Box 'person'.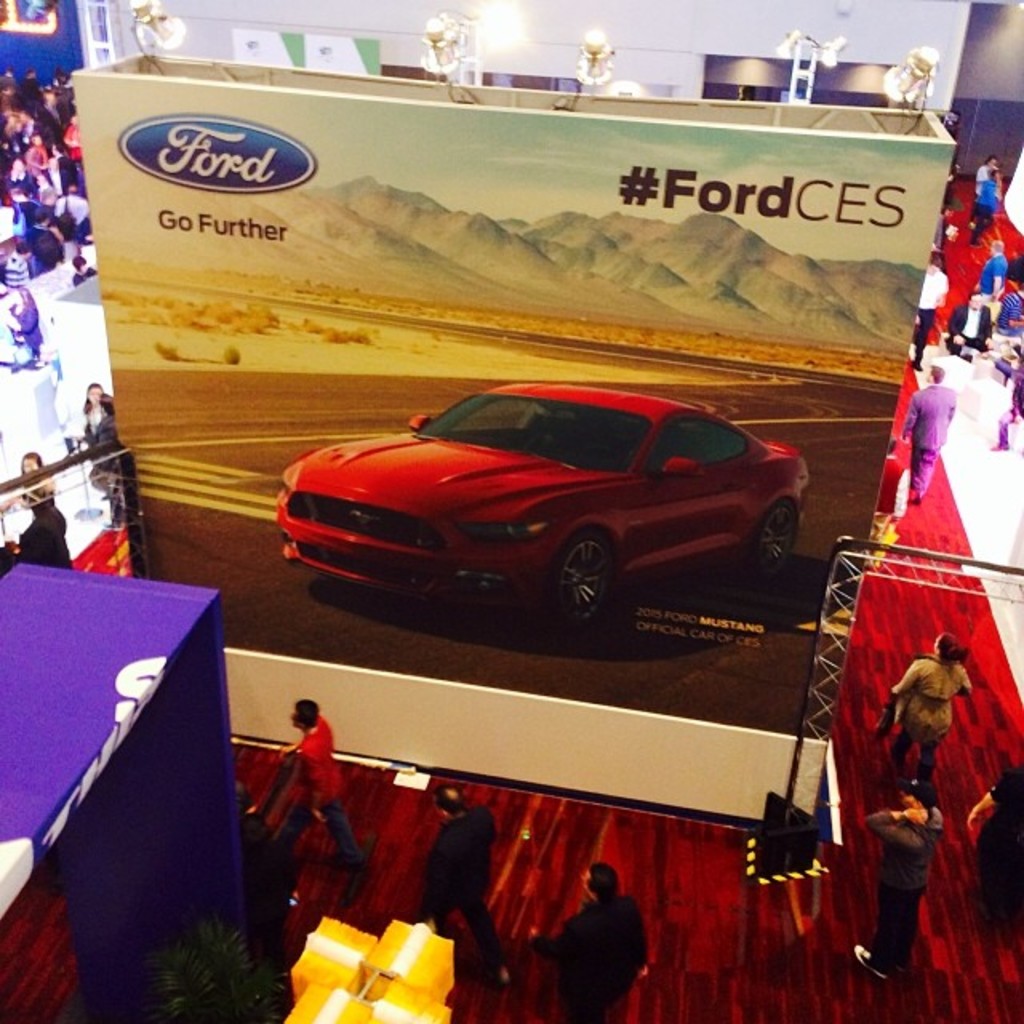
box=[947, 290, 990, 358].
